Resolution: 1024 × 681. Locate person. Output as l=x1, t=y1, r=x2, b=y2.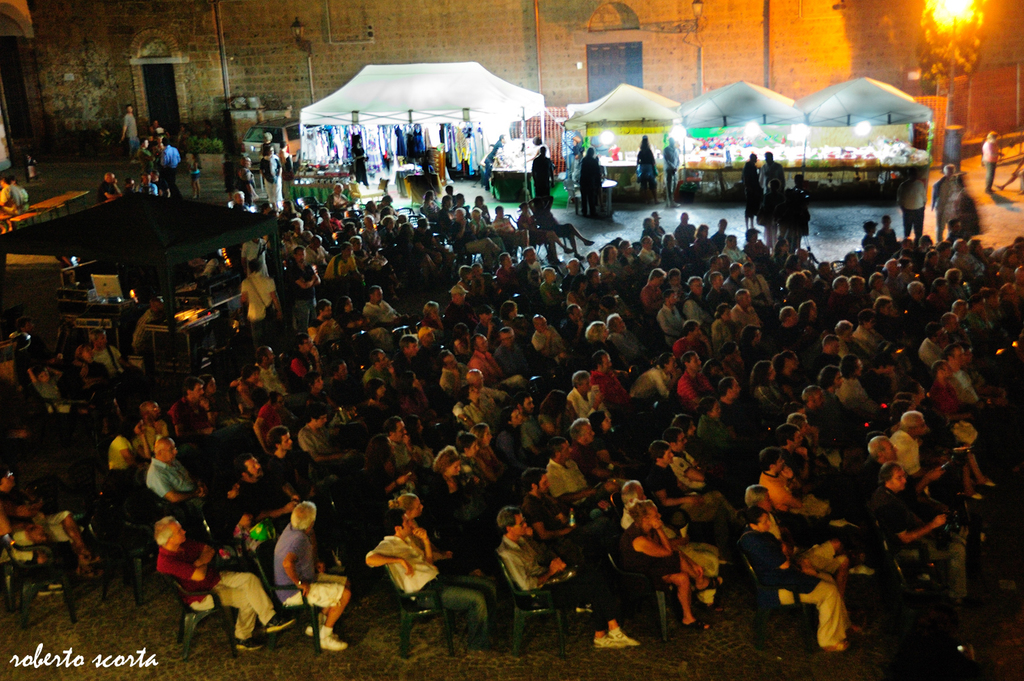
l=529, t=144, r=551, b=200.
